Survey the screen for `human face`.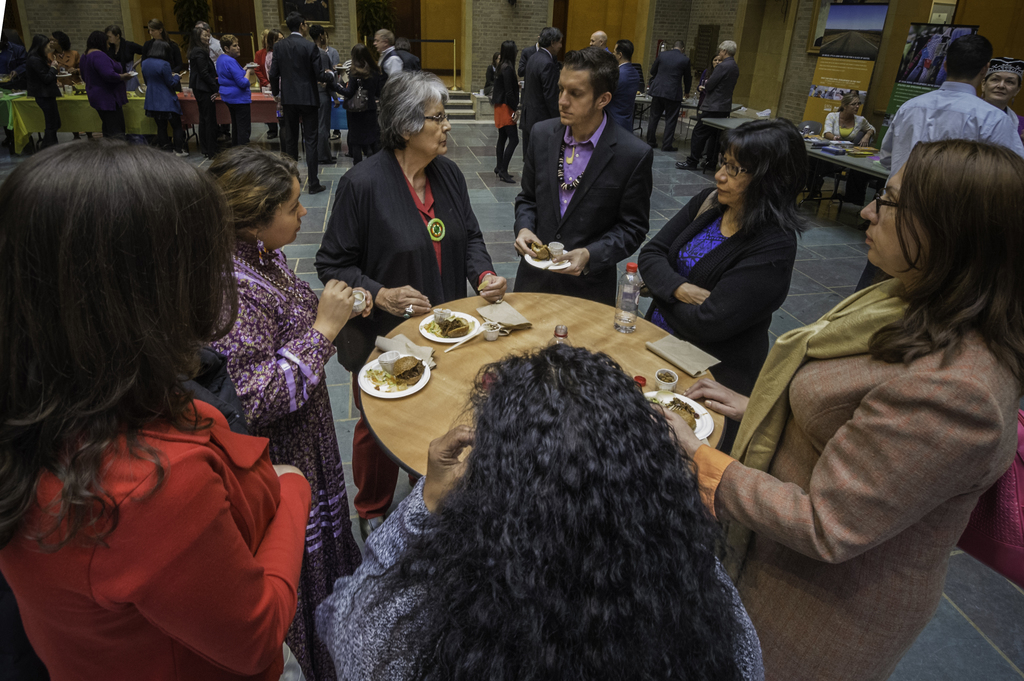
Survey found: box(150, 26, 159, 36).
